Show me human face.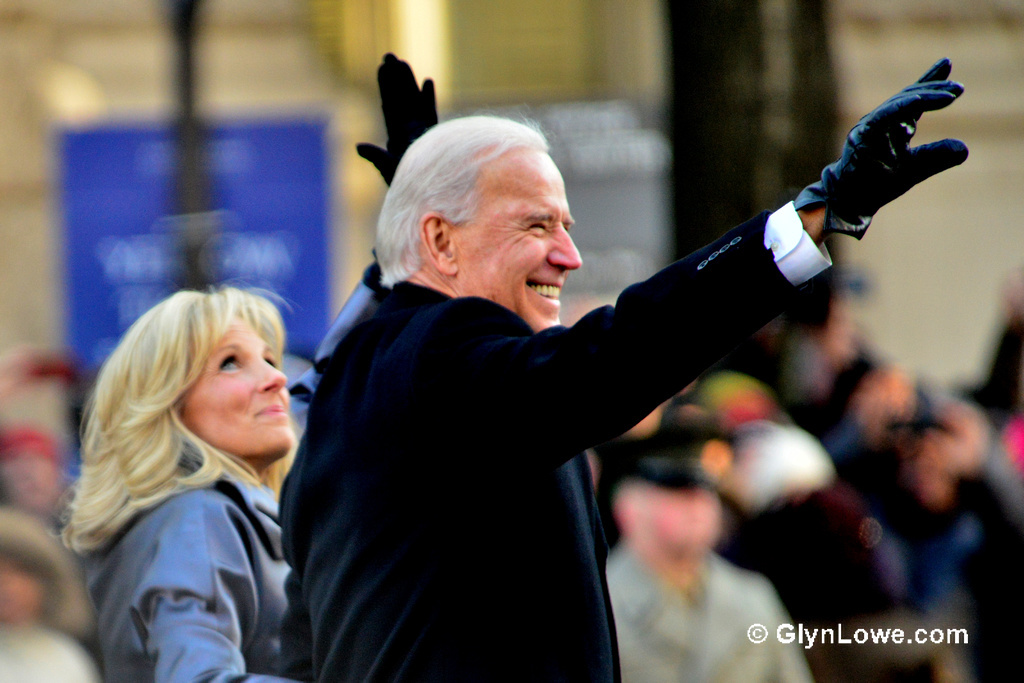
human face is here: l=447, t=137, r=582, b=331.
